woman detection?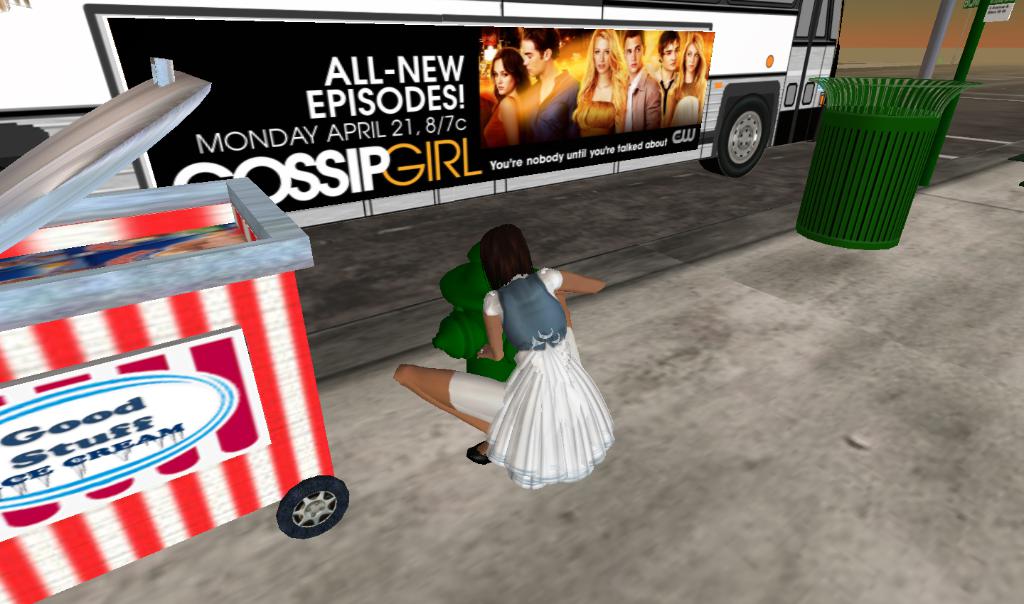
crop(435, 205, 620, 492)
